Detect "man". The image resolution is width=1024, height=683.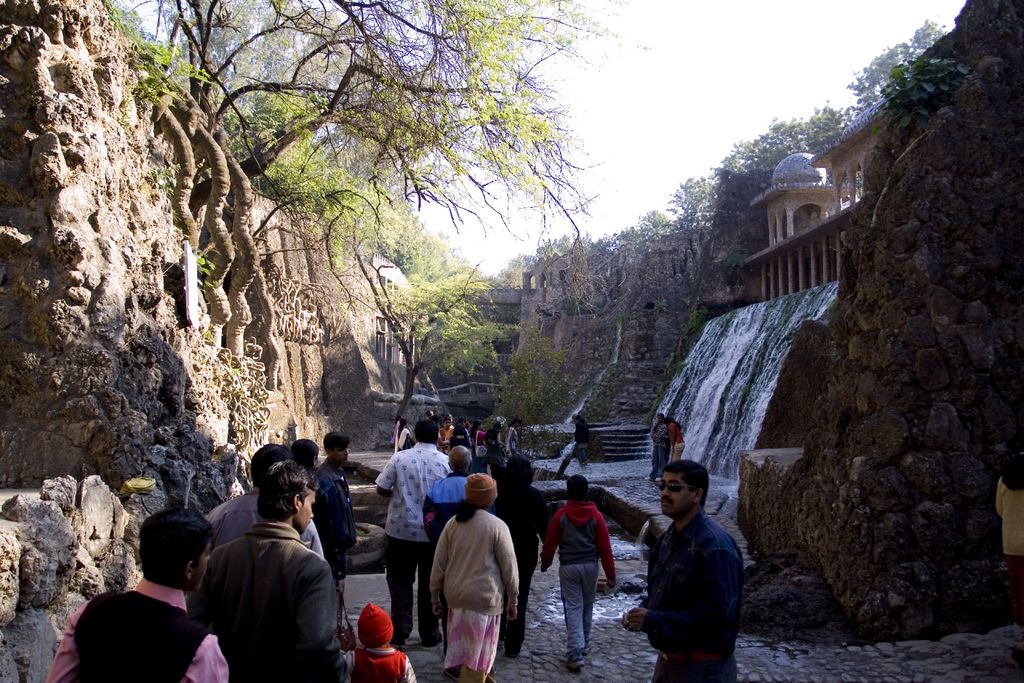
rect(366, 416, 454, 651).
